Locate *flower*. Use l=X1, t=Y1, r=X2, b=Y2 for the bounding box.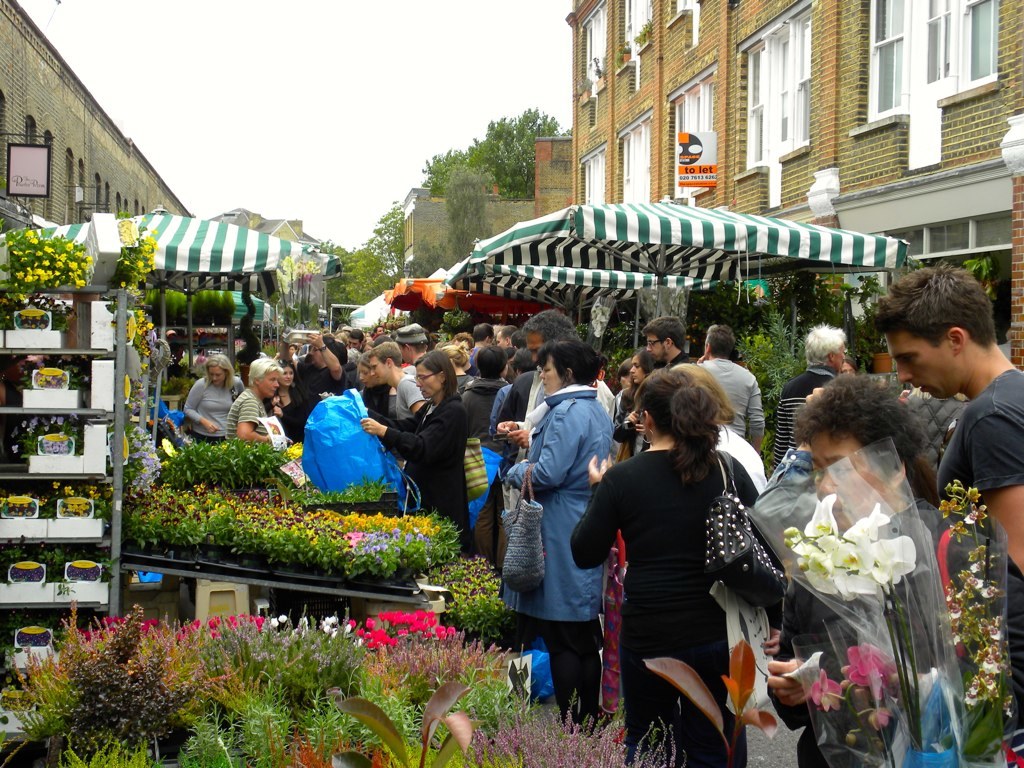
l=856, t=700, r=898, b=730.
